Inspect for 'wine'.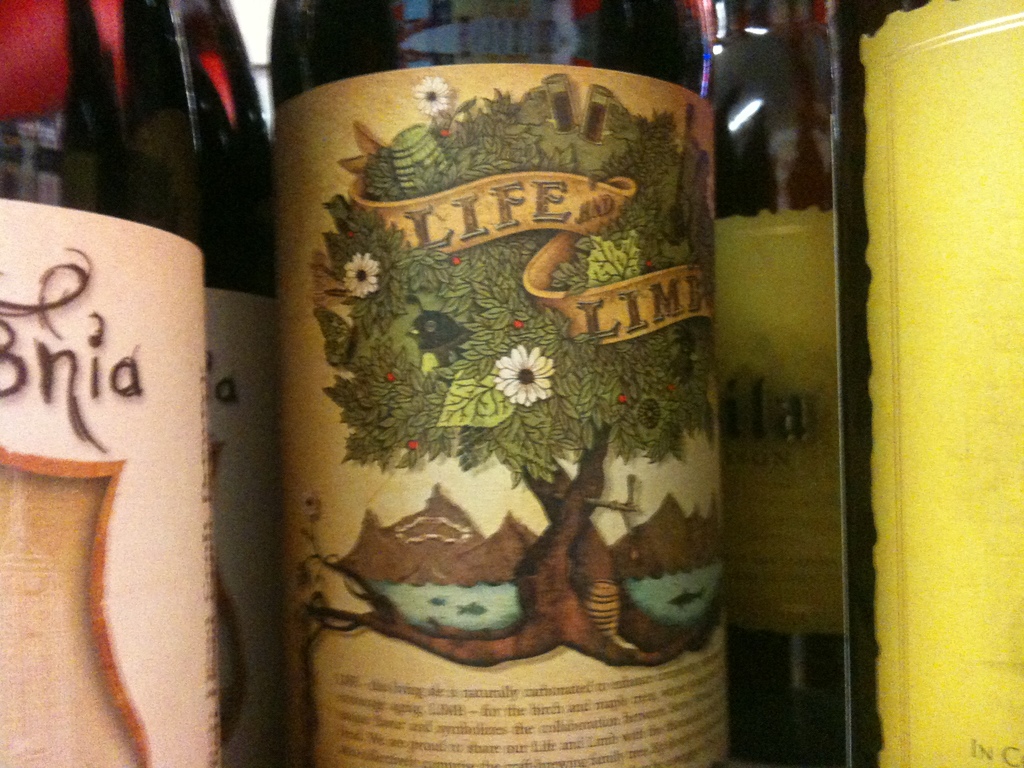
Inspection: [168,1,282,767].
